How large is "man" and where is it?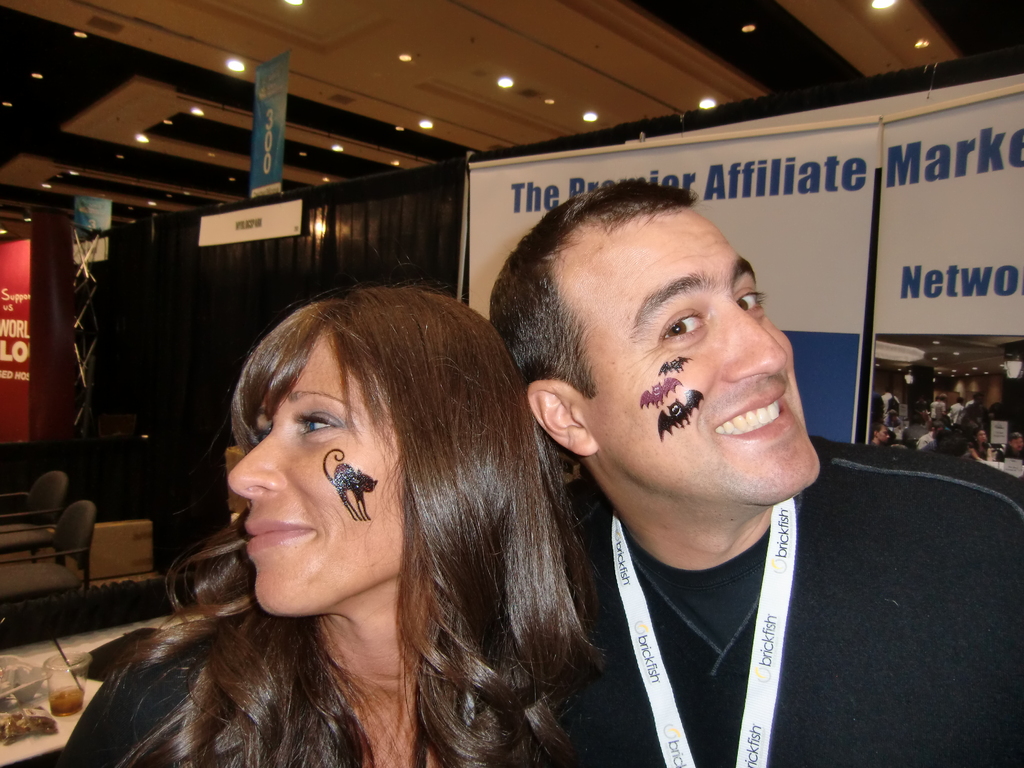
Bounding box: 926 396 940 421.
